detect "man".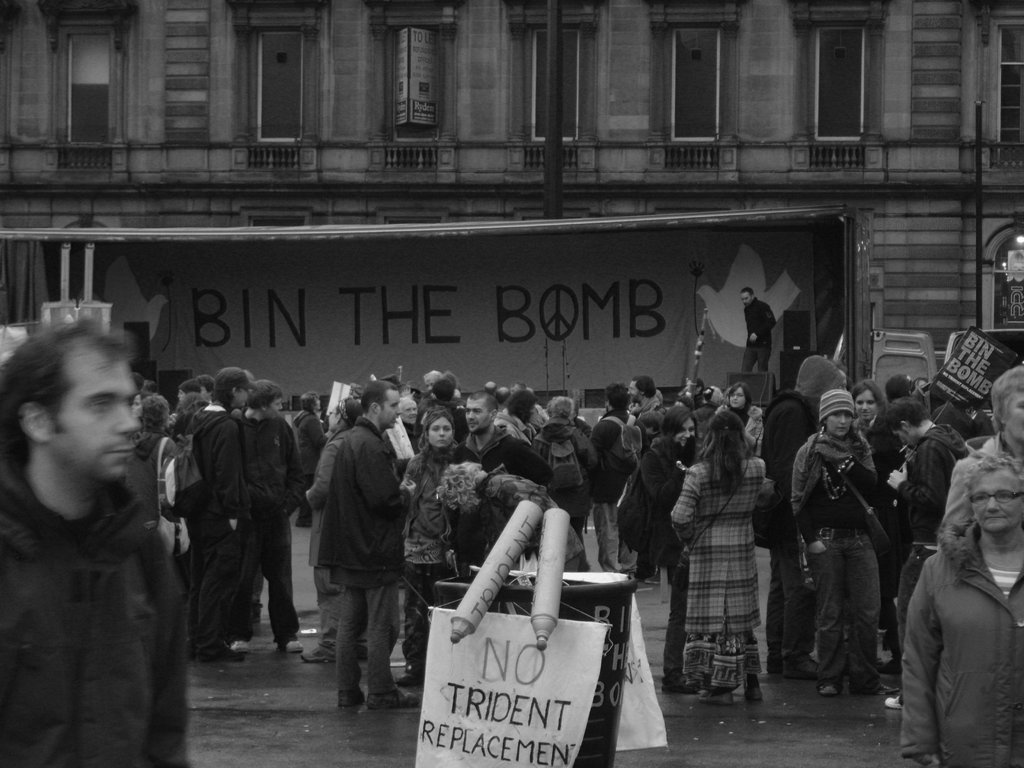
Detected at <bbox>749, 355, 845, 682</bbox>.
